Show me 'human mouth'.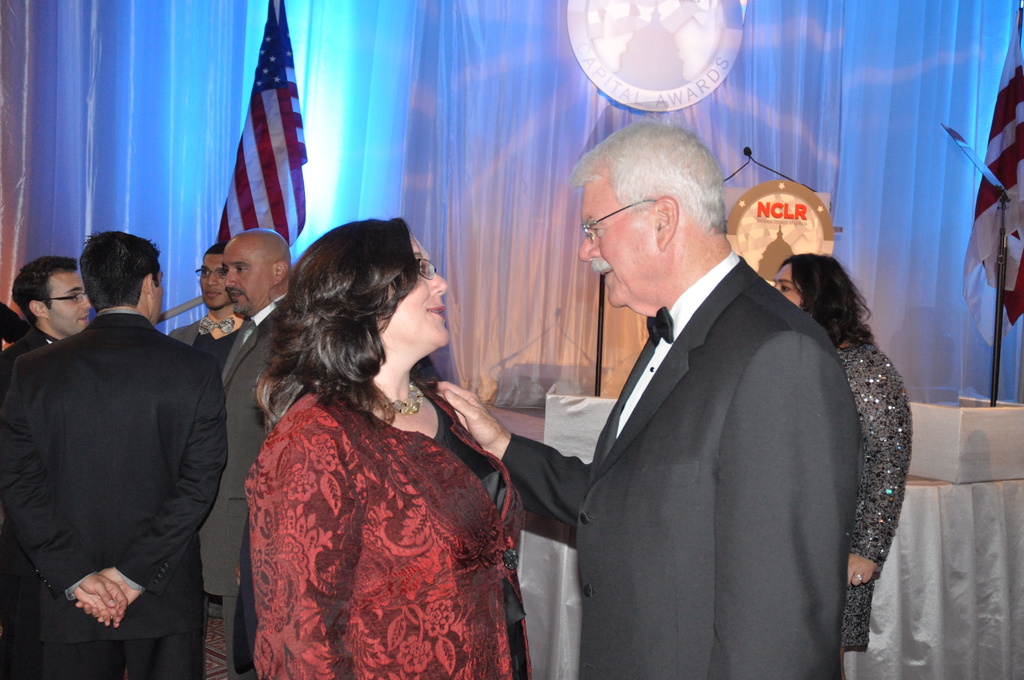
'human mouth' is here: left=591, top=259, right=609, bottom=288.
